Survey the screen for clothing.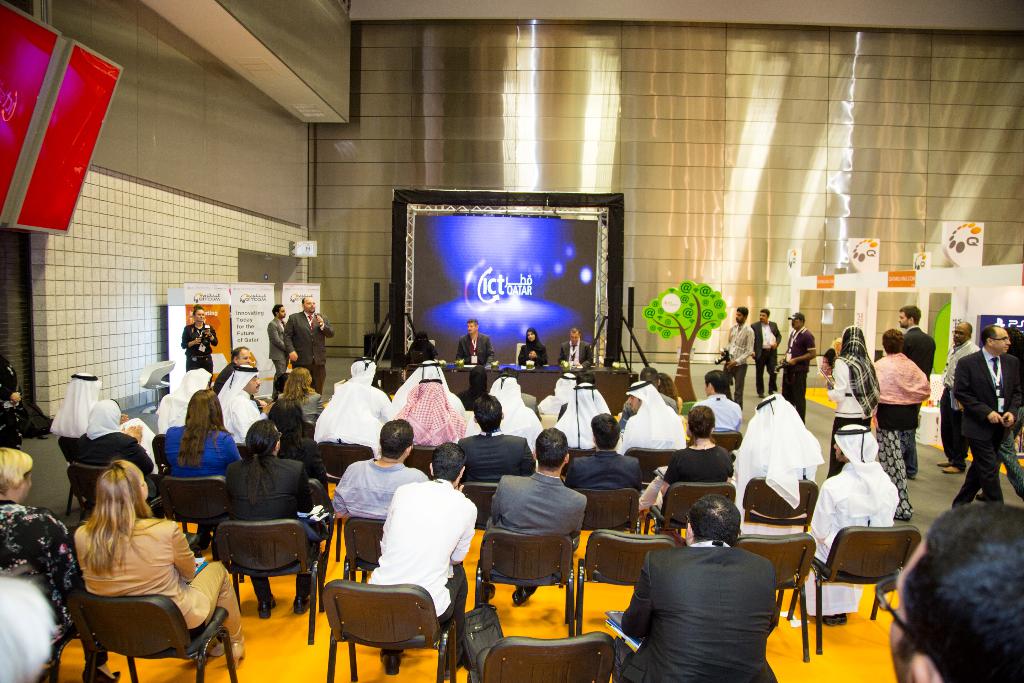
Survey found: left=264, top=319, right=287, bottom=391.
